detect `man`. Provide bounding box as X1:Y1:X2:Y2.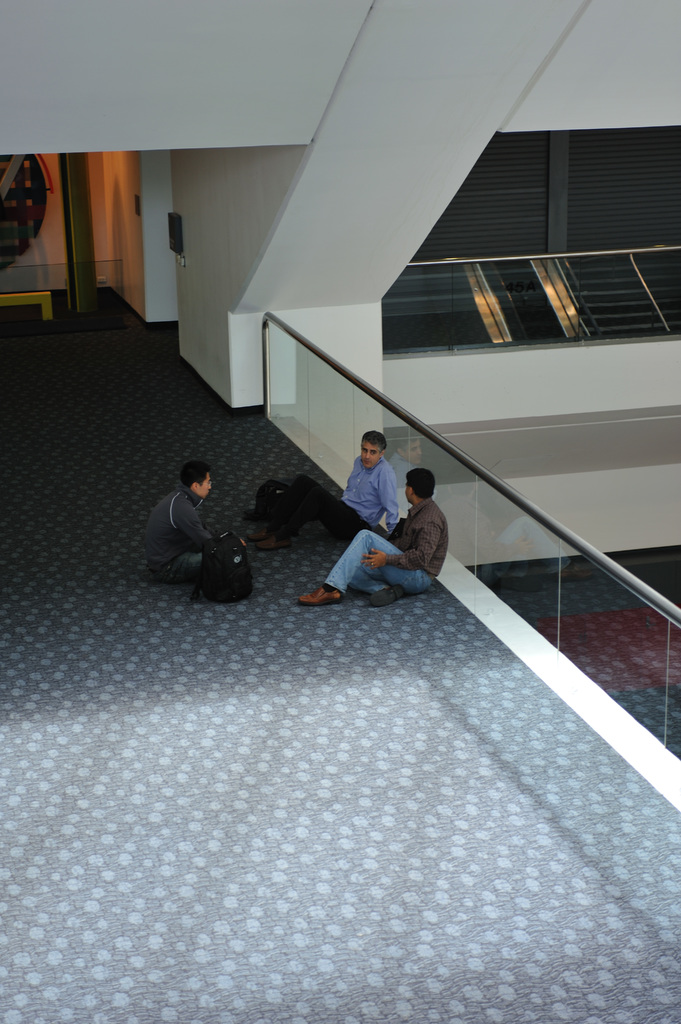
141:447:254:613.
